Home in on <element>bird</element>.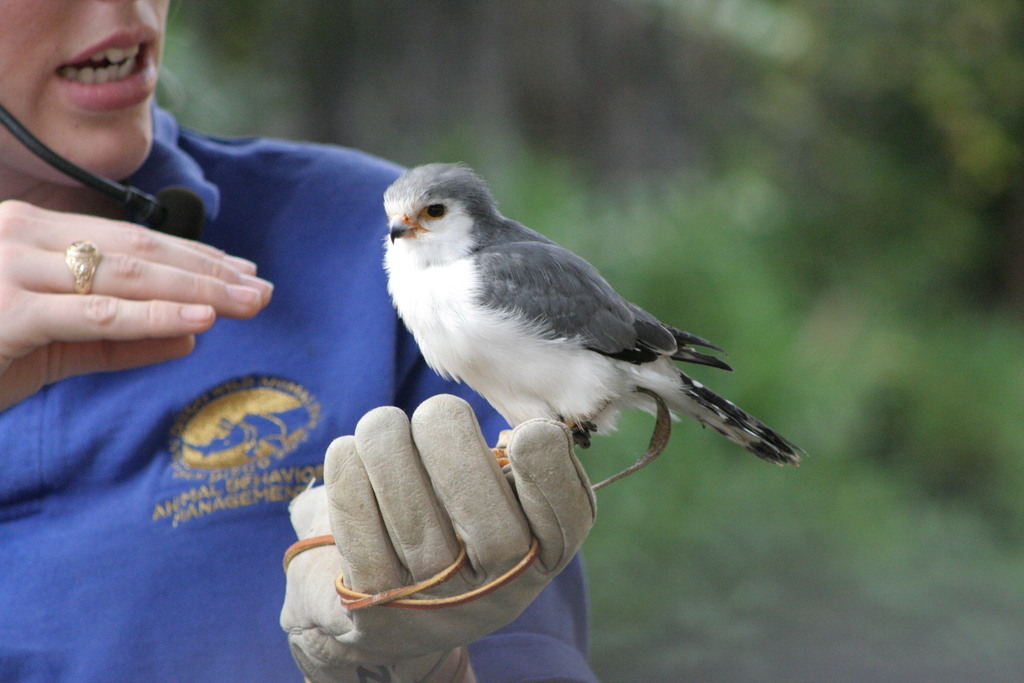
Homed in at bbox=(360, 181, 797, 477).
